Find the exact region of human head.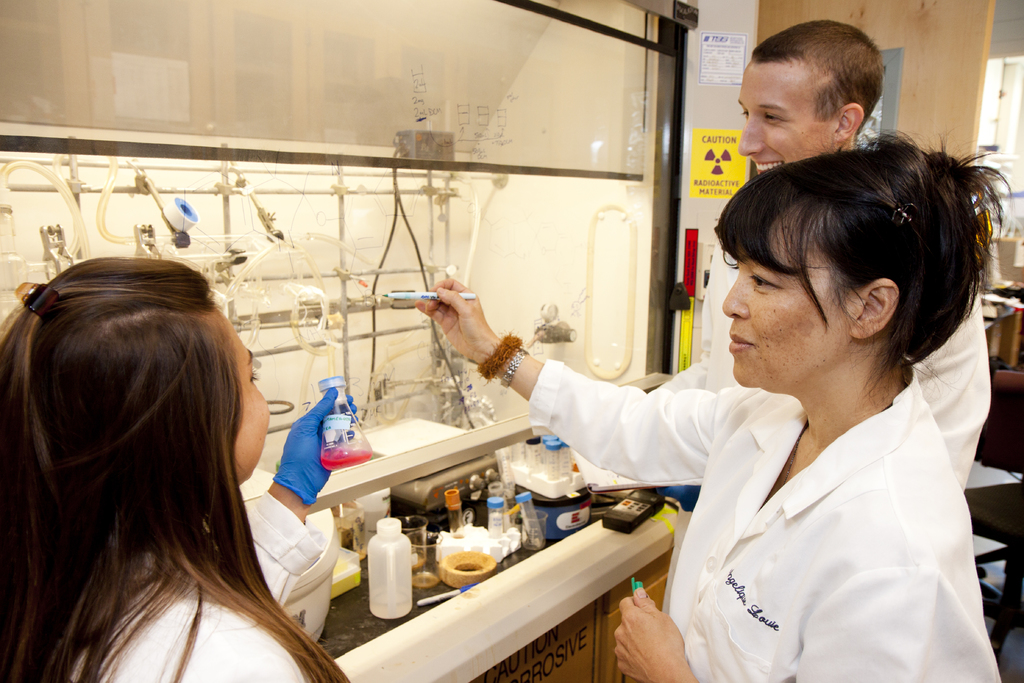
Exact region: bbox=[738, 21, 879, 177].
